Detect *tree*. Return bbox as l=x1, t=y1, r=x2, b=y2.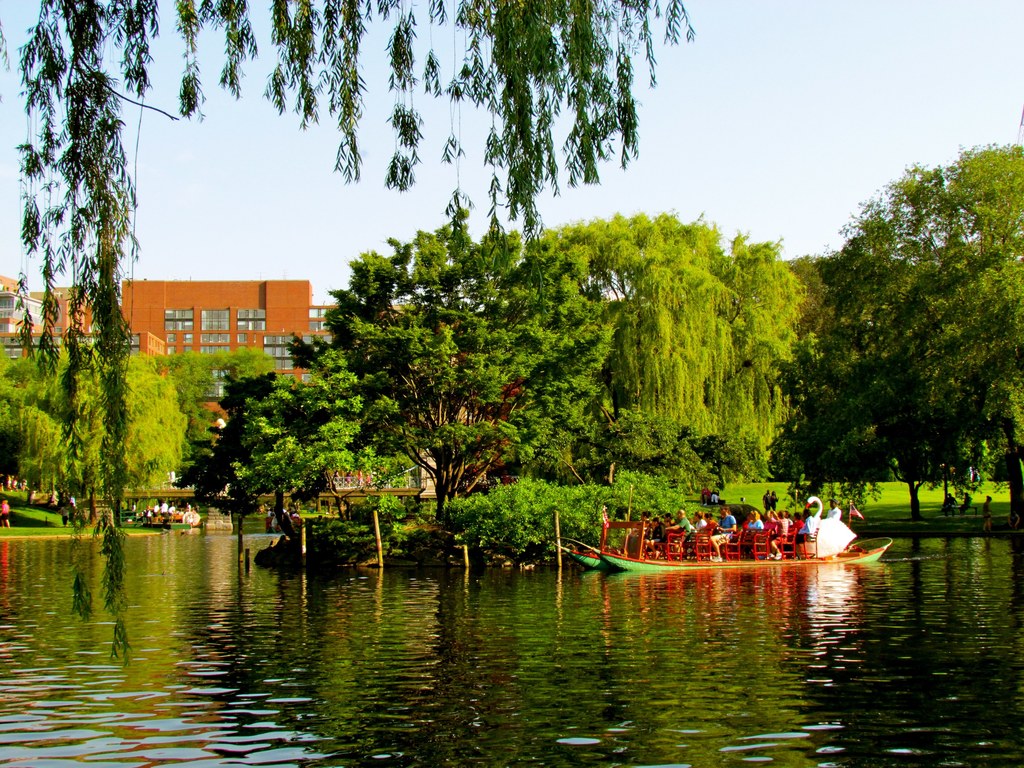
l=0, t=0, r=695, b=664.
